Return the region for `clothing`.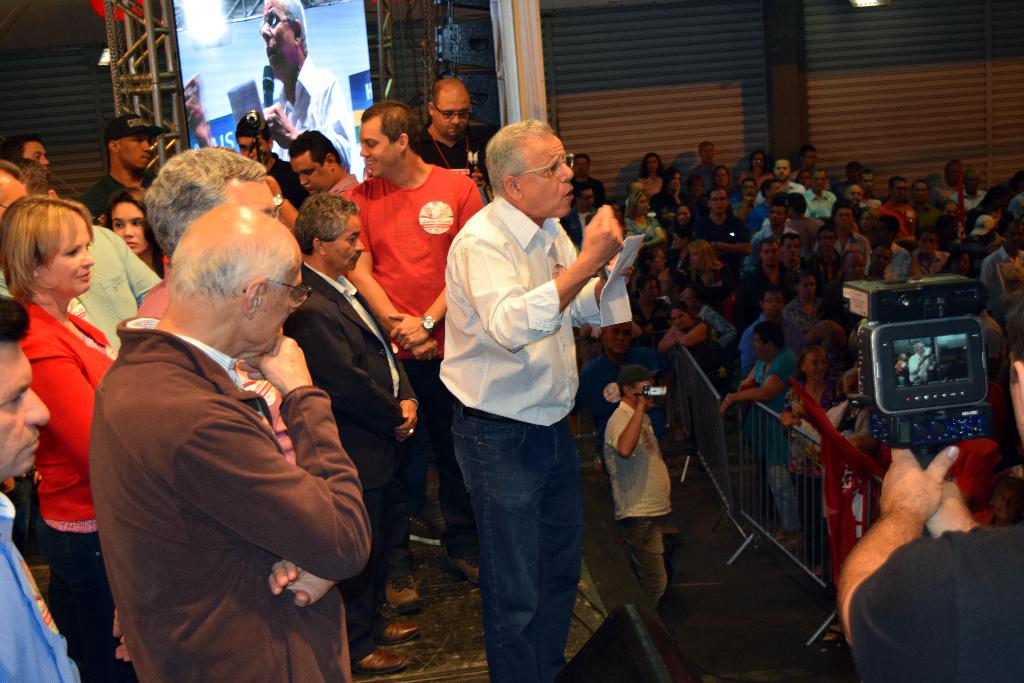
select_region(0, 487, 90, 682).
